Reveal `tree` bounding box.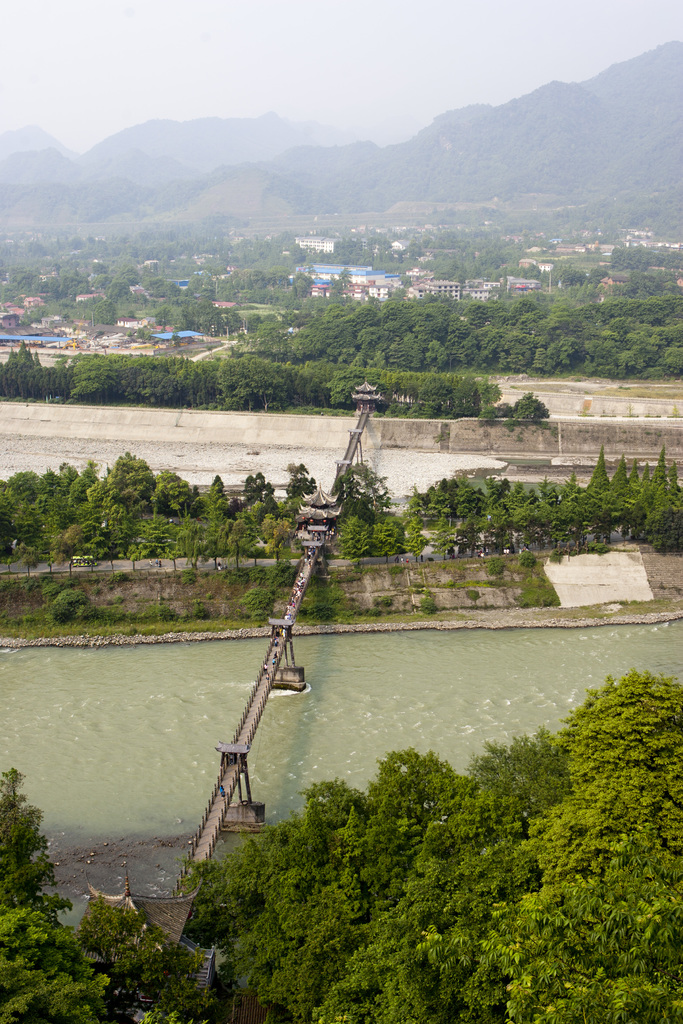
Revealed: BBox(309, 916, 415, 1023).
